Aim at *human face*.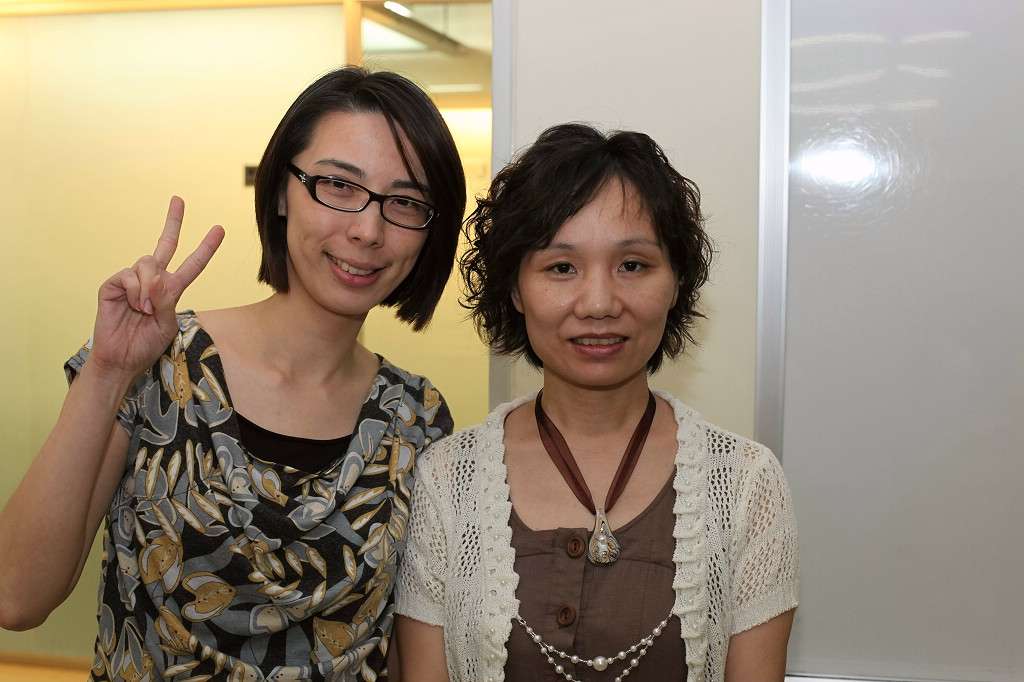
Aimed at <box>292,113,427,317</box>.
